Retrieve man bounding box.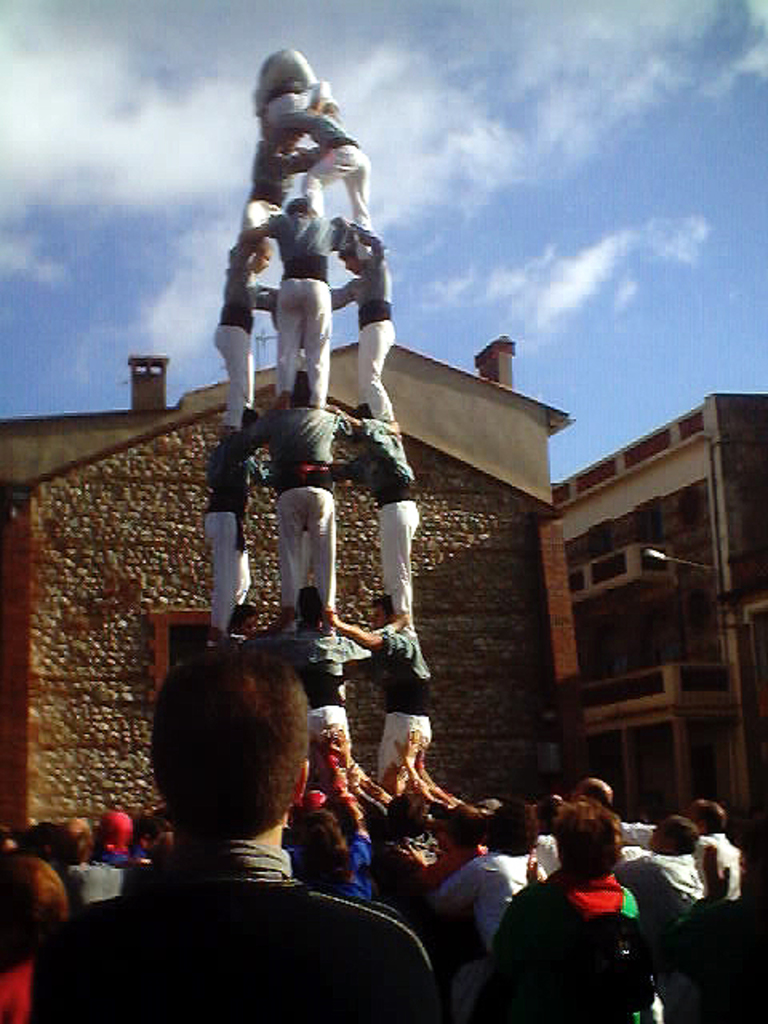
Bounding box: <region>616, 813, 710, 939</region>.
